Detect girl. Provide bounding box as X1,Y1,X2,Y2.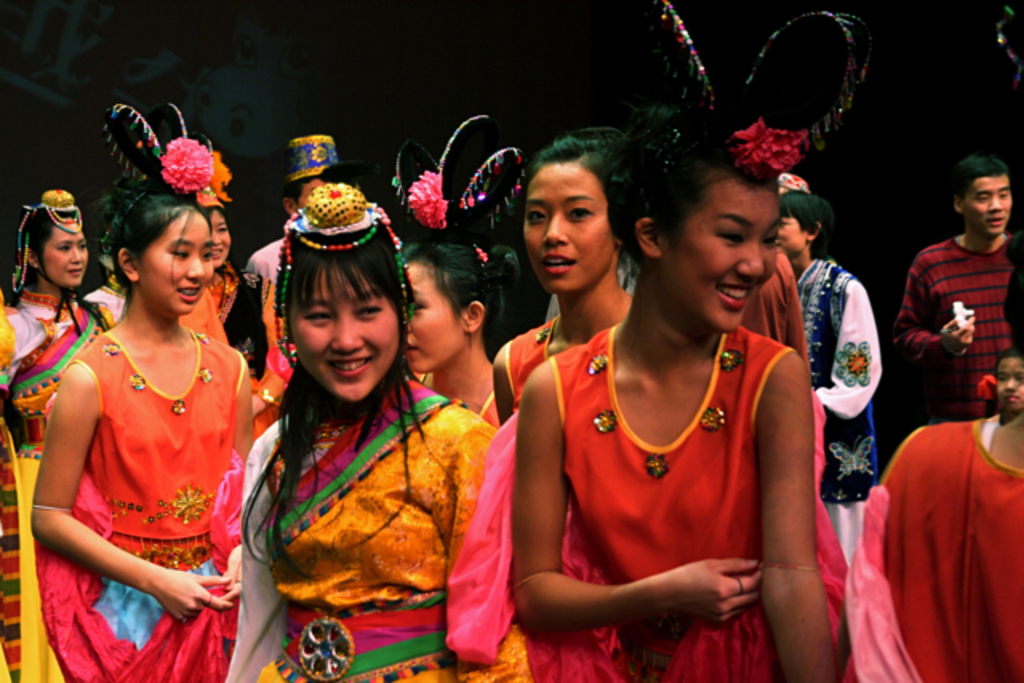
184,152,238,333.
